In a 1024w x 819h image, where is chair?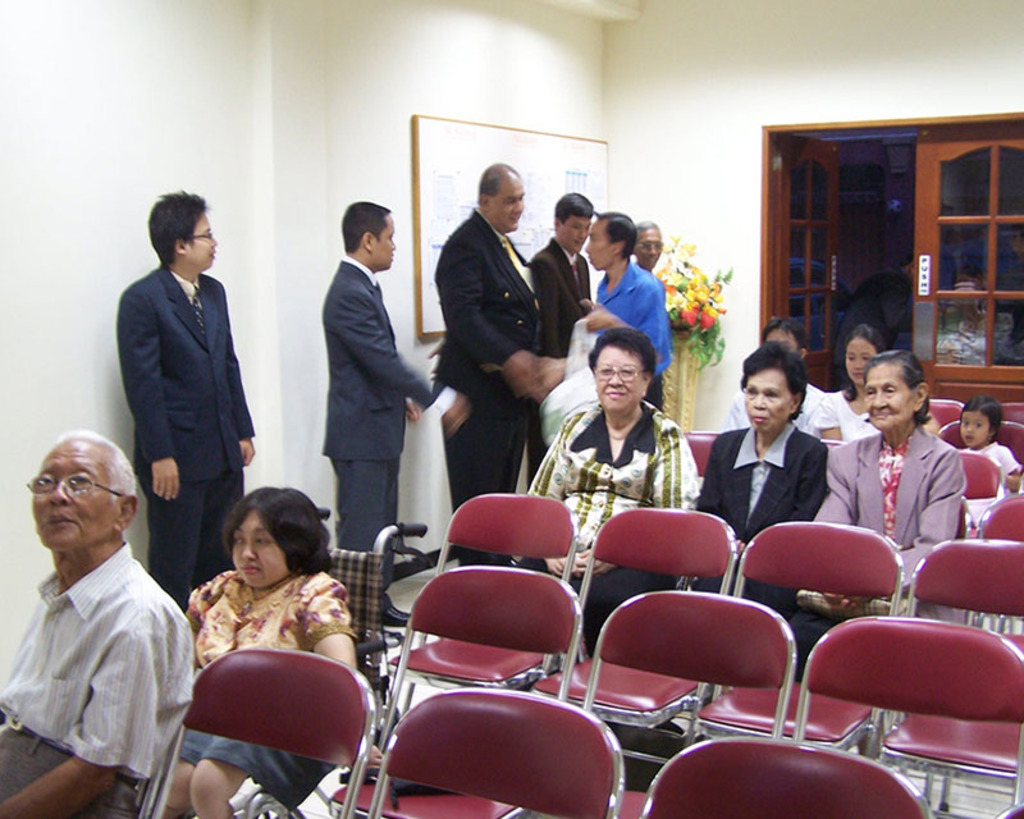
box(581, 585, 803, 818).
